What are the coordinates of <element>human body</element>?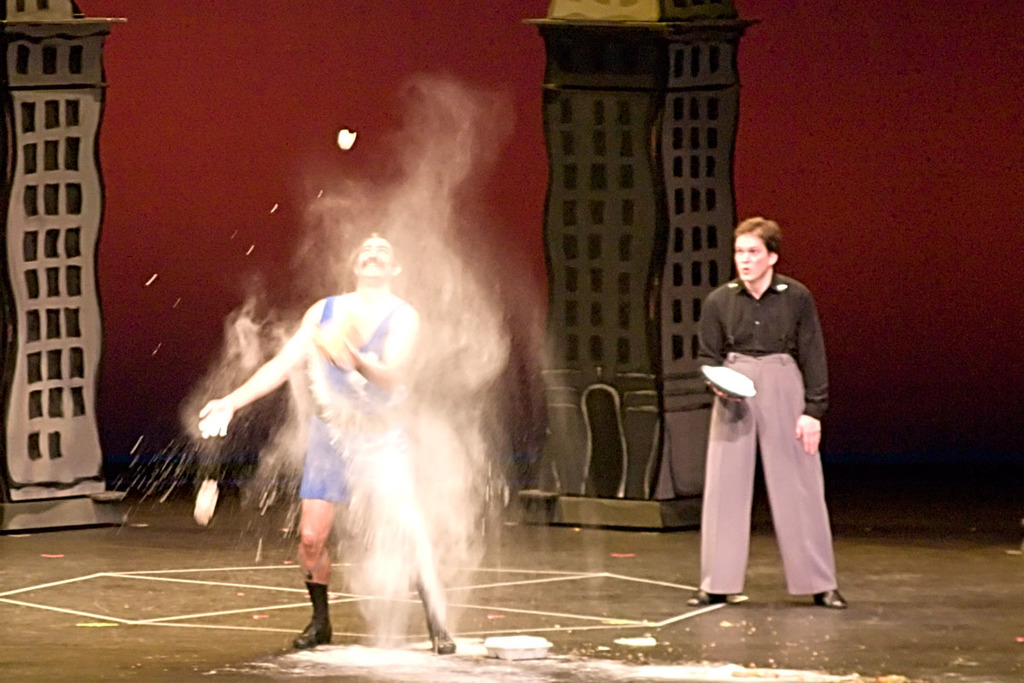
bbox=[678, 210, 842, 614].
